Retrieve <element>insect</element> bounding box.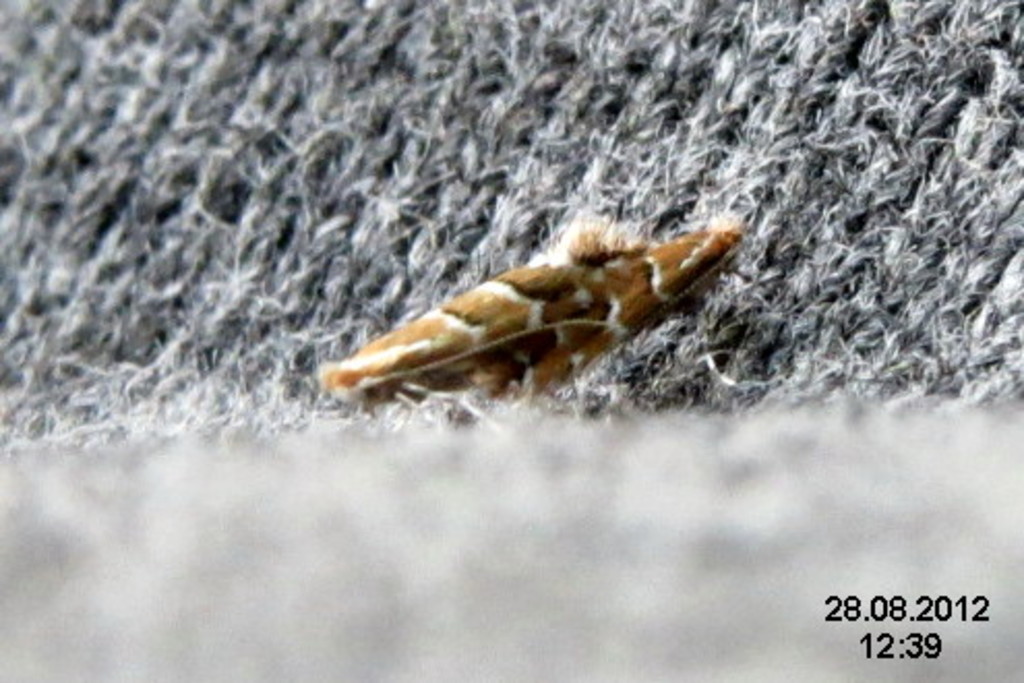
Bounding box: [left=321, top=217, right=745, bottom=399].
